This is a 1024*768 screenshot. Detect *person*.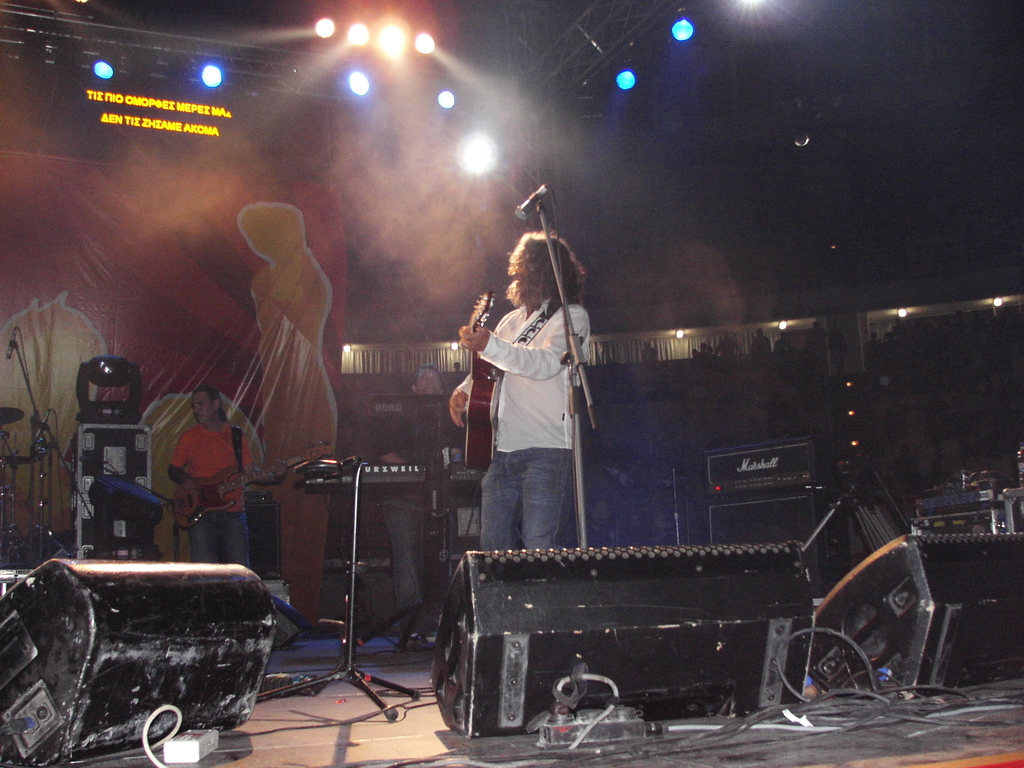
374:358:467:614.
